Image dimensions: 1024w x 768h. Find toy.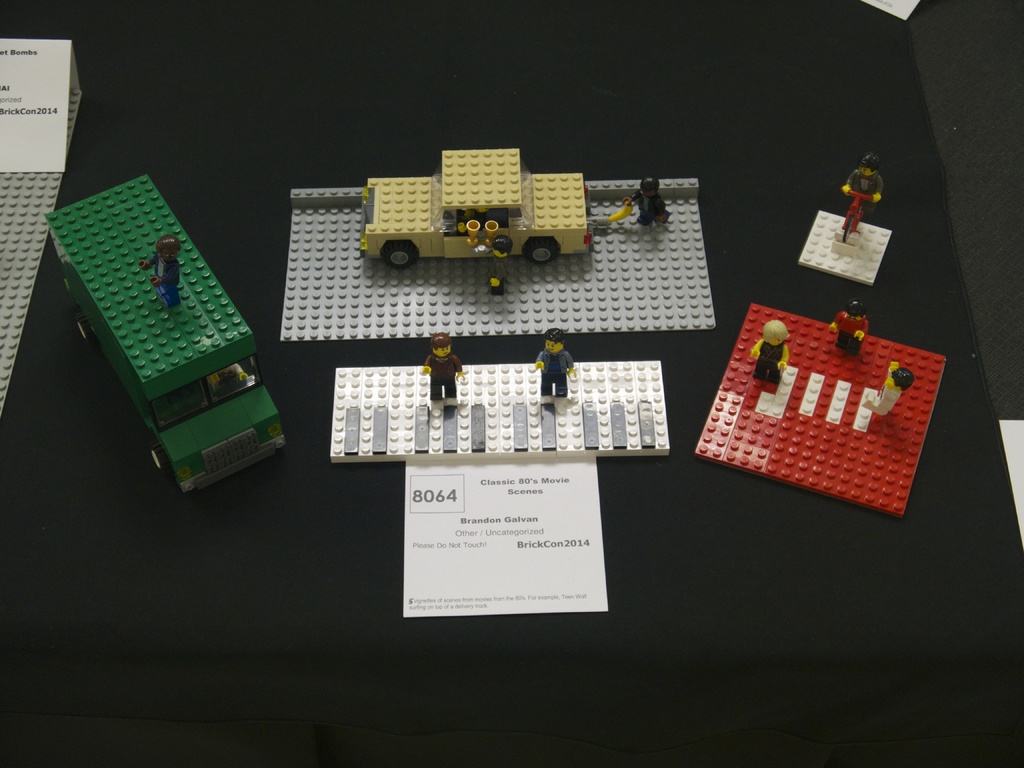
bbox(420, 326, 461, 399).
